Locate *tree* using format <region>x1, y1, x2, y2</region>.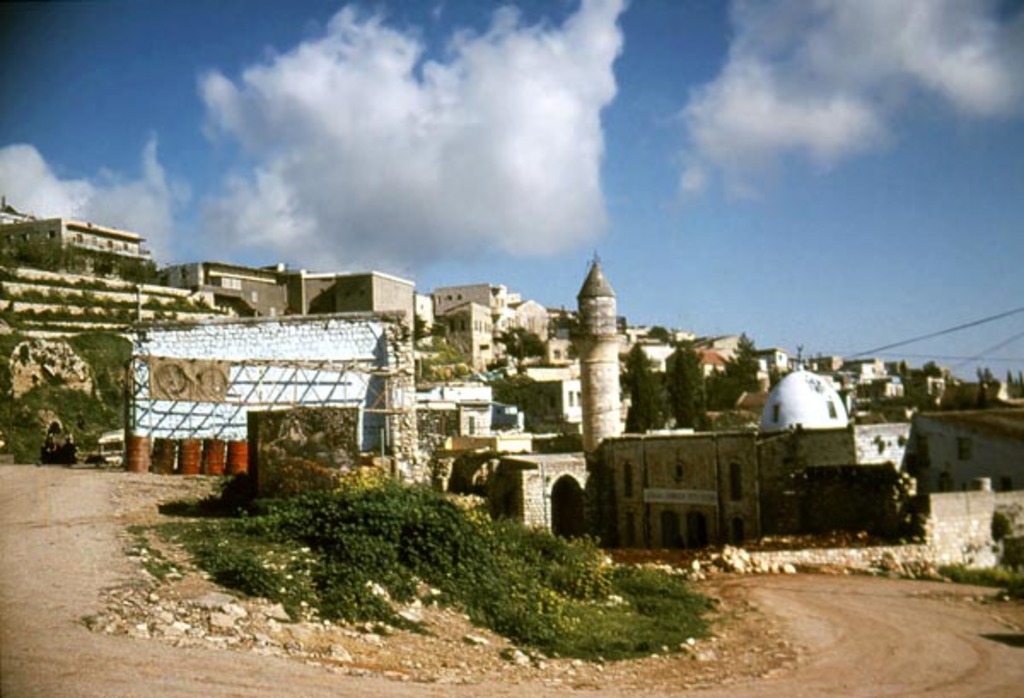
<region>620, 341, 655, 422</region>.
